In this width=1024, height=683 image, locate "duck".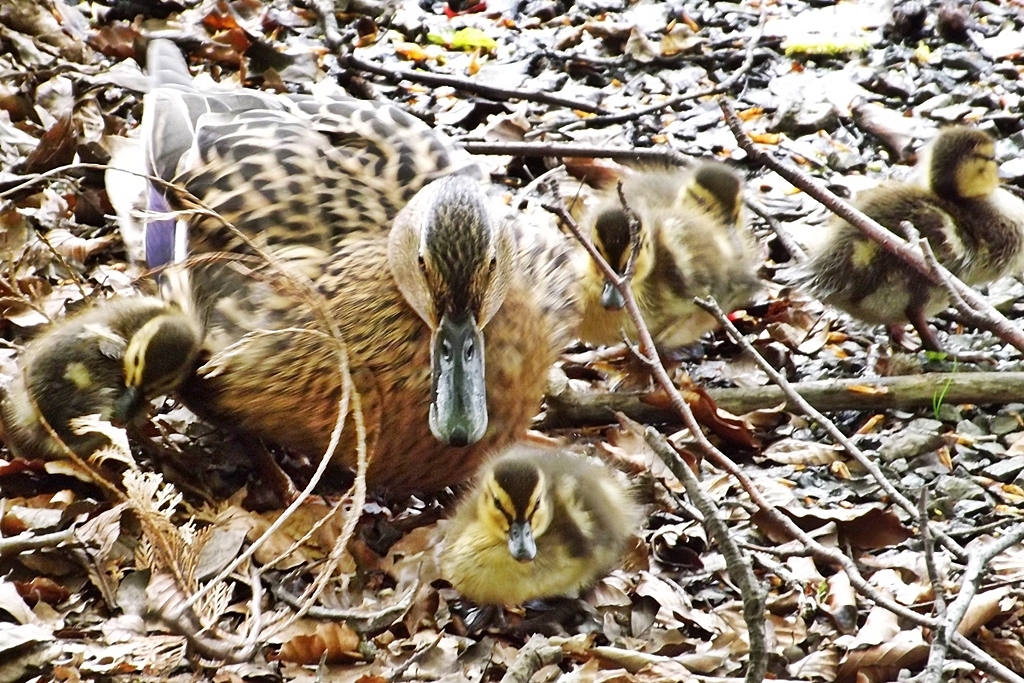
Bounding box: Rect(503, 155, 678, 357).
